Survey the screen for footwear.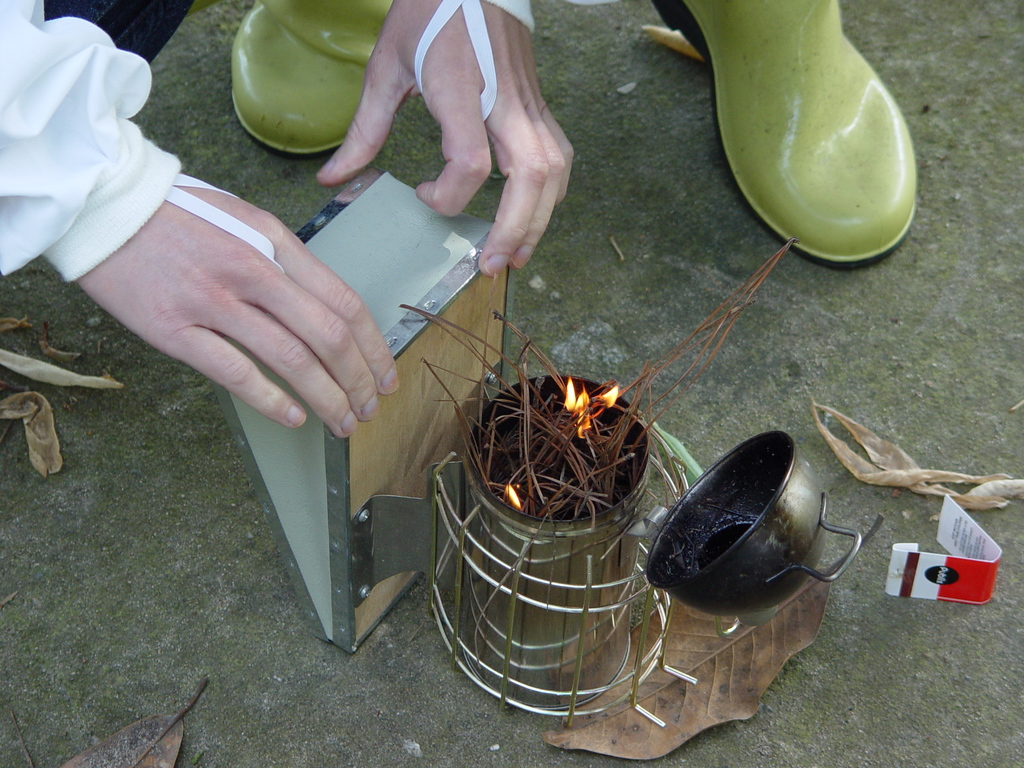
Survey found: bbox=[647, 0, 919, 271].
